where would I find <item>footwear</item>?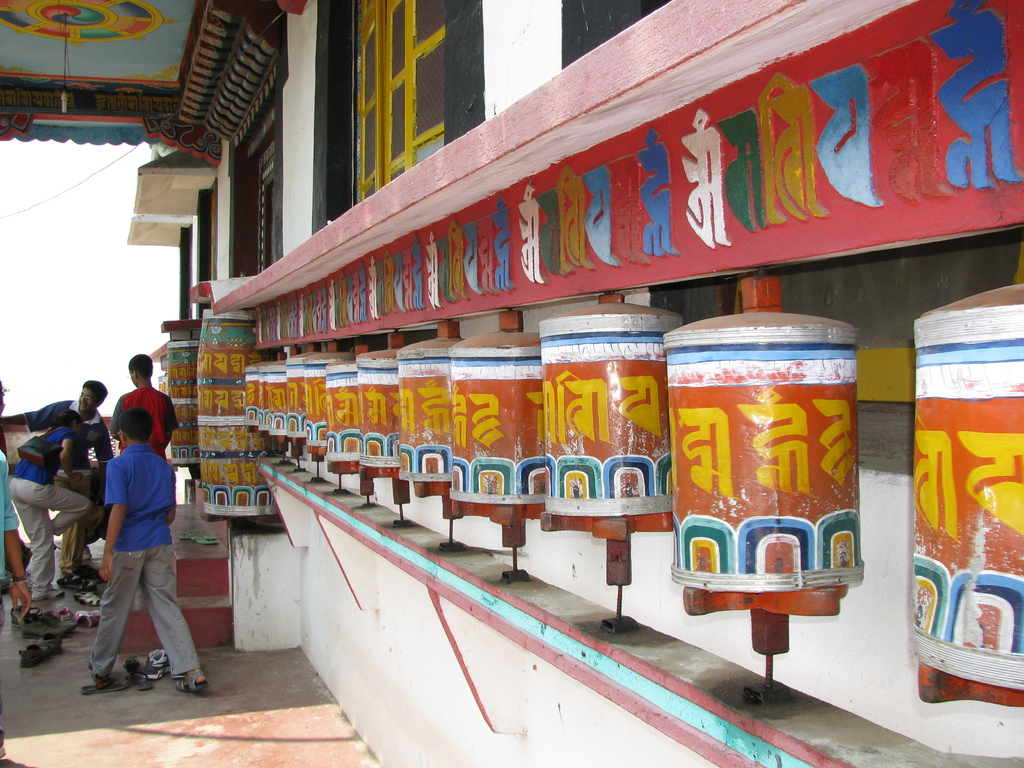
At bbox(170, 668, 211, 694).
